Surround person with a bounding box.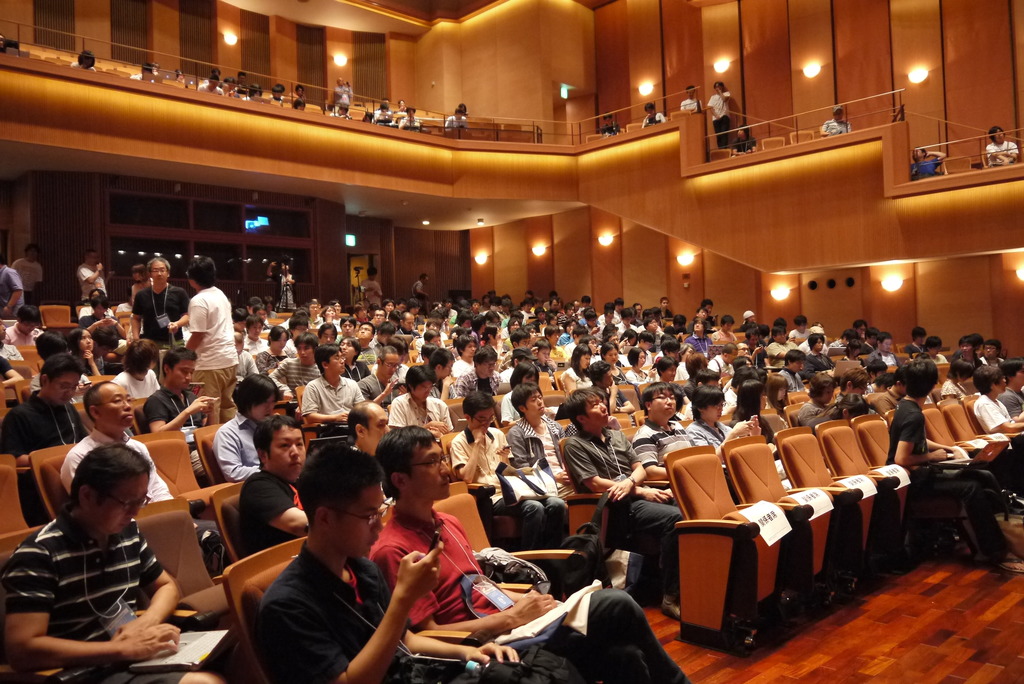
select_region(253, 326, 300, 376).
